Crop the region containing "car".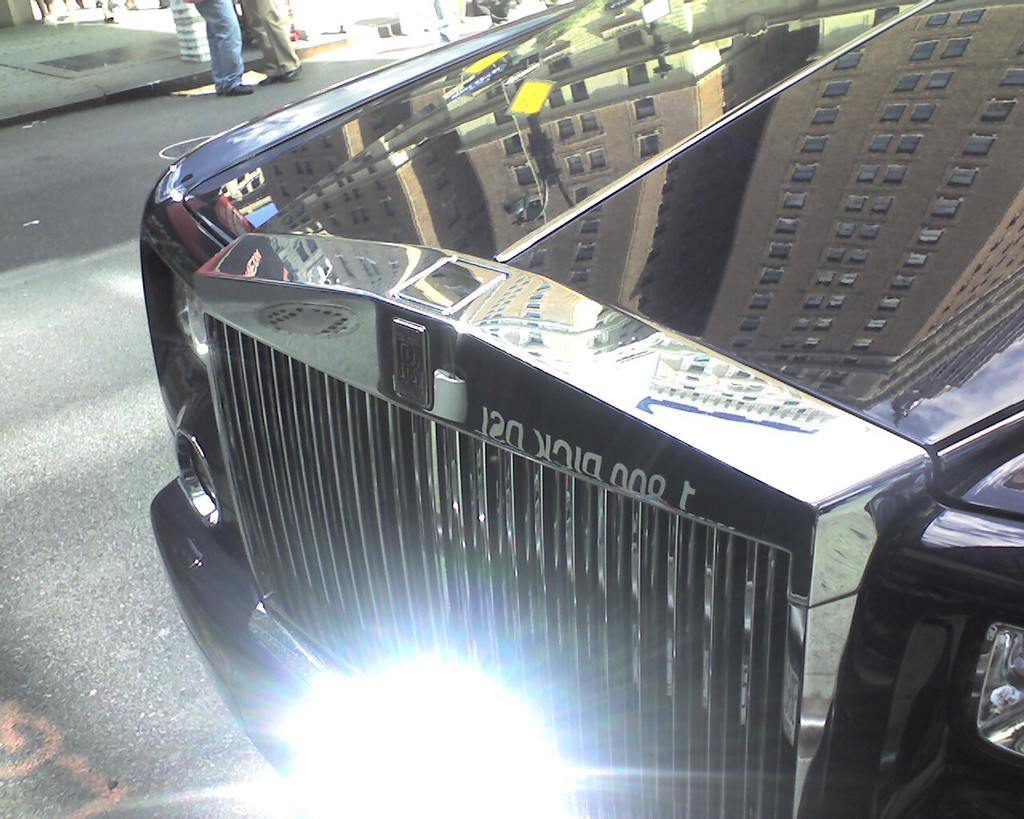
Crop region: crop(114, 13, 937, 818).
